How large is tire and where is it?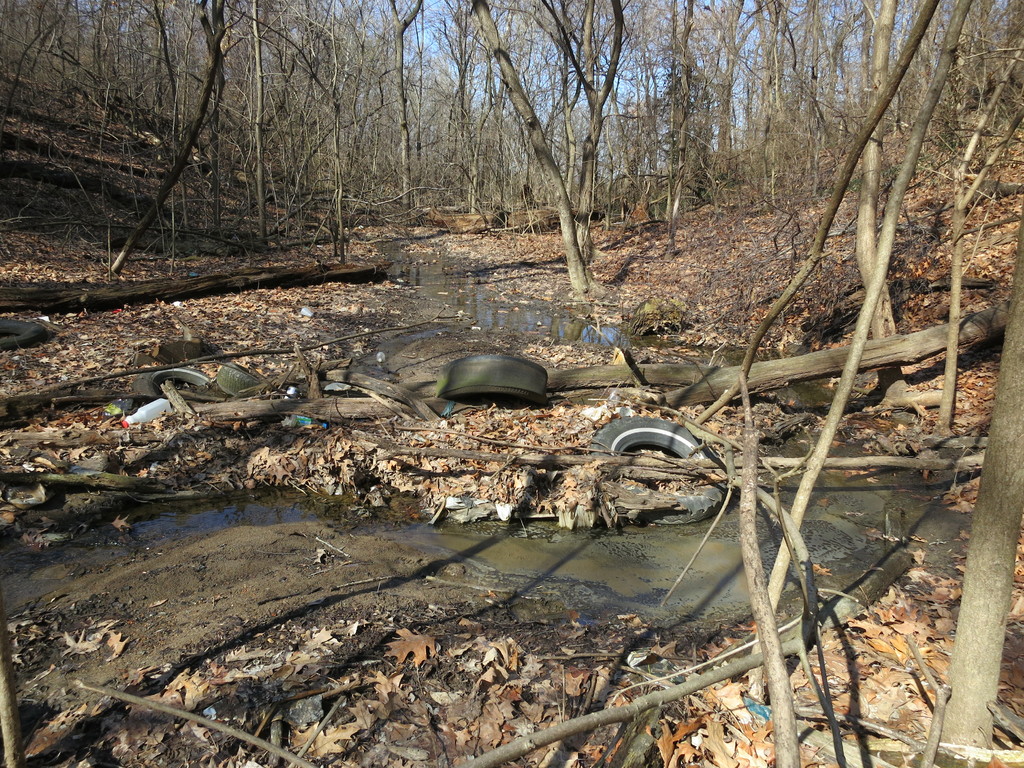
Bounding box: (216,359,278,403).
